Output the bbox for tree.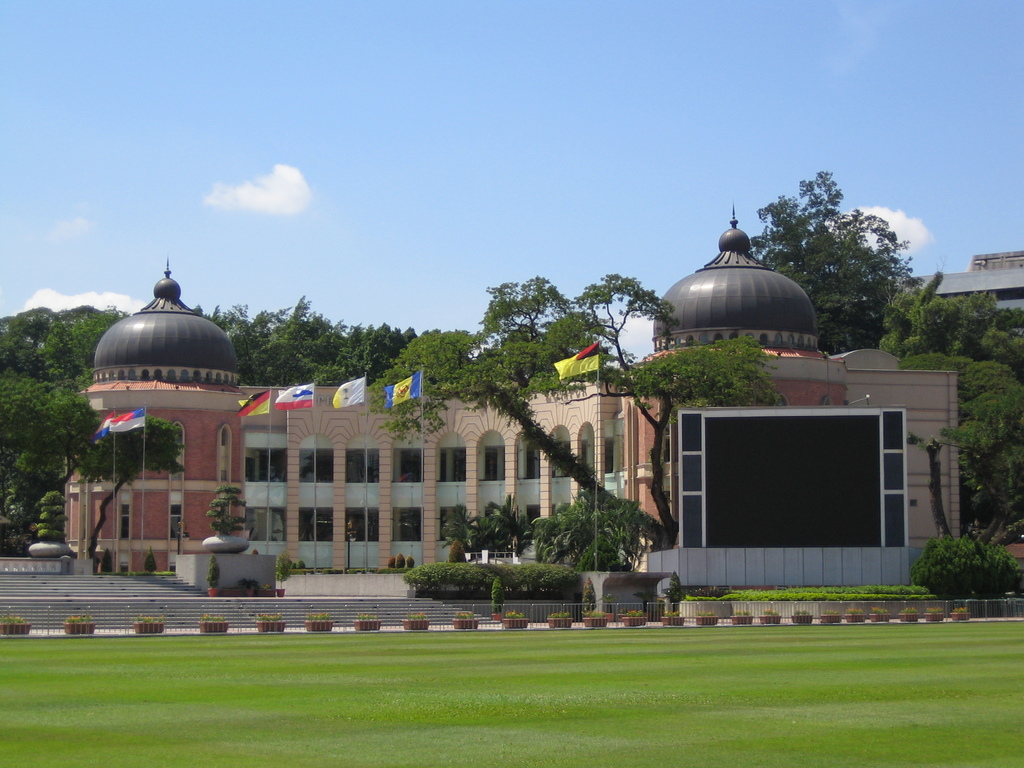
{"x1": 202, "y1": 307, "x2": 460, "y2": 394}.
